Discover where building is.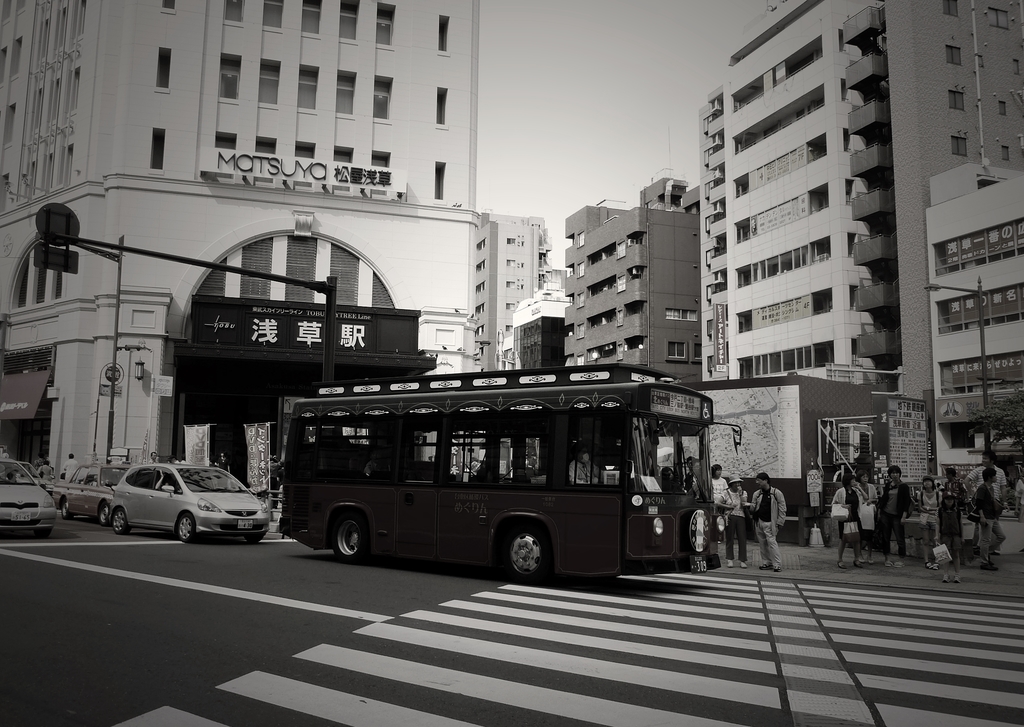
Discovered at (x1=919, y1=173, x2=1023, y2=530).
